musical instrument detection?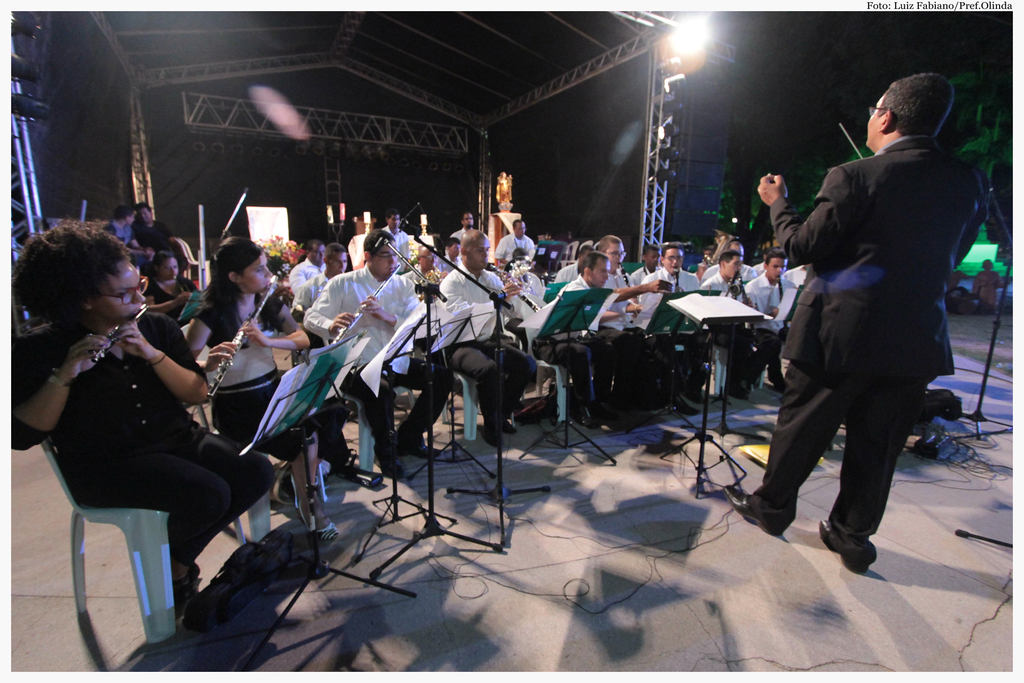
{"left": 740, "top": 273, "right": 762, "bottom": 313}
